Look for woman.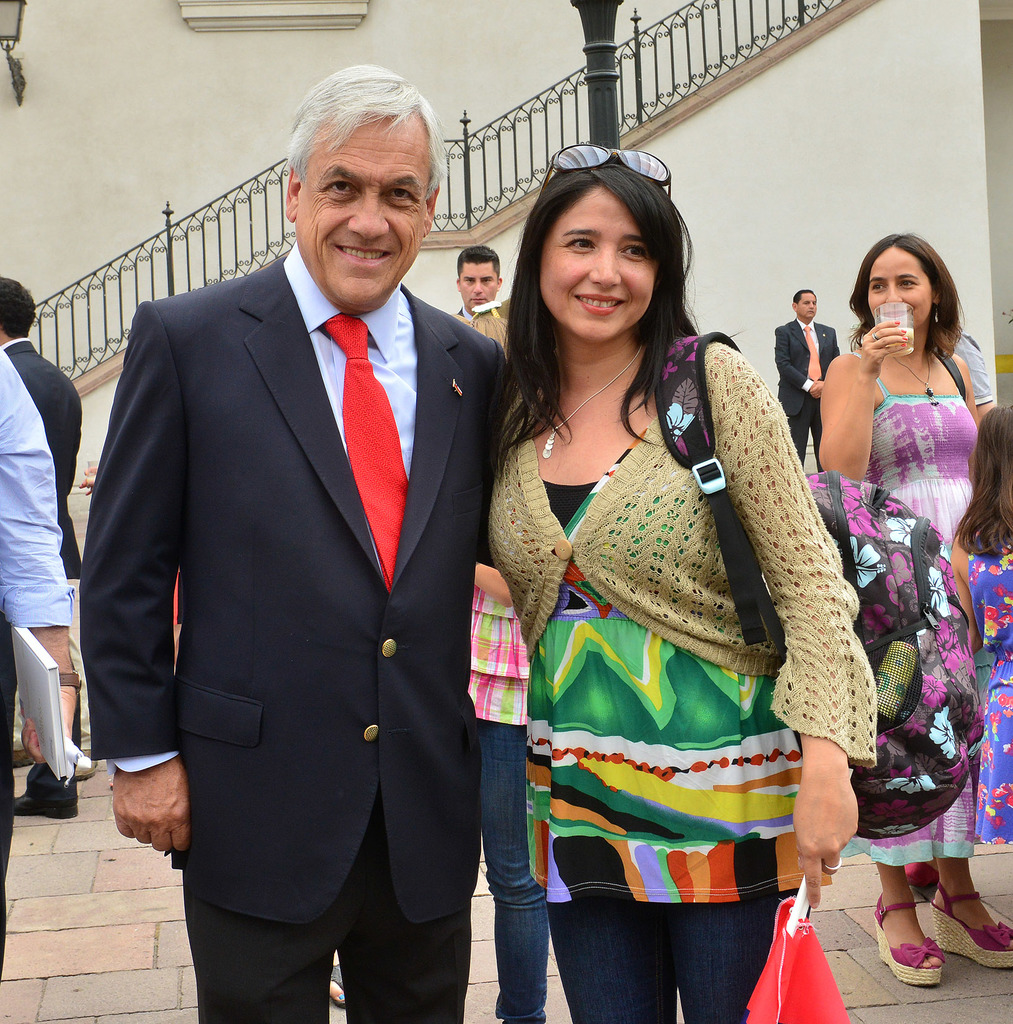
Found: <region>766, 217, 1005, 914</region>.
